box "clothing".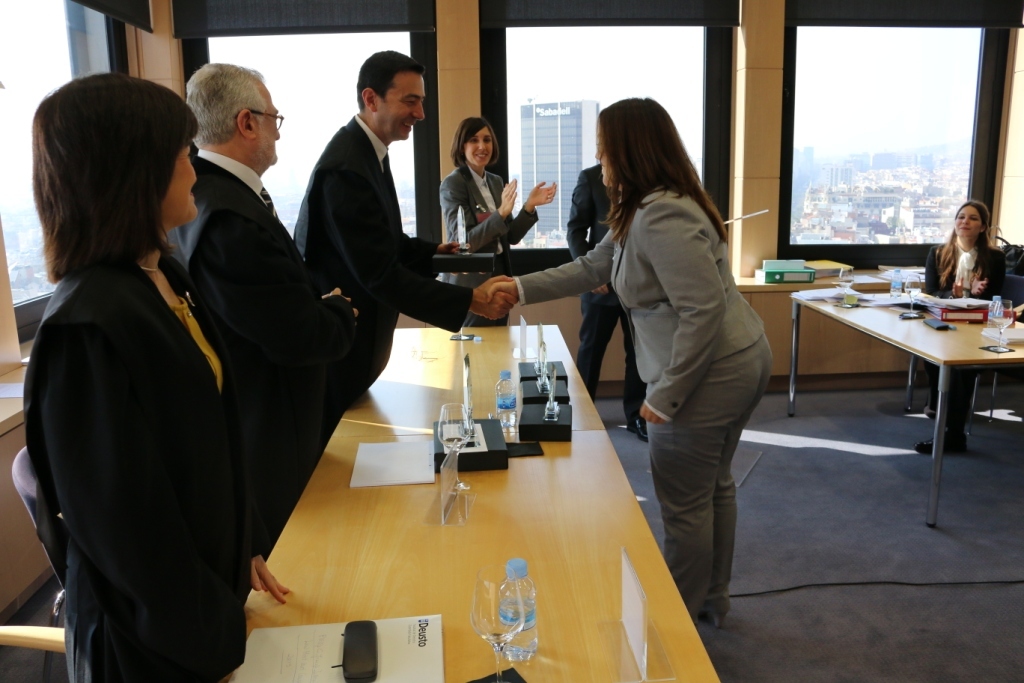
[922,236,1010,423].
